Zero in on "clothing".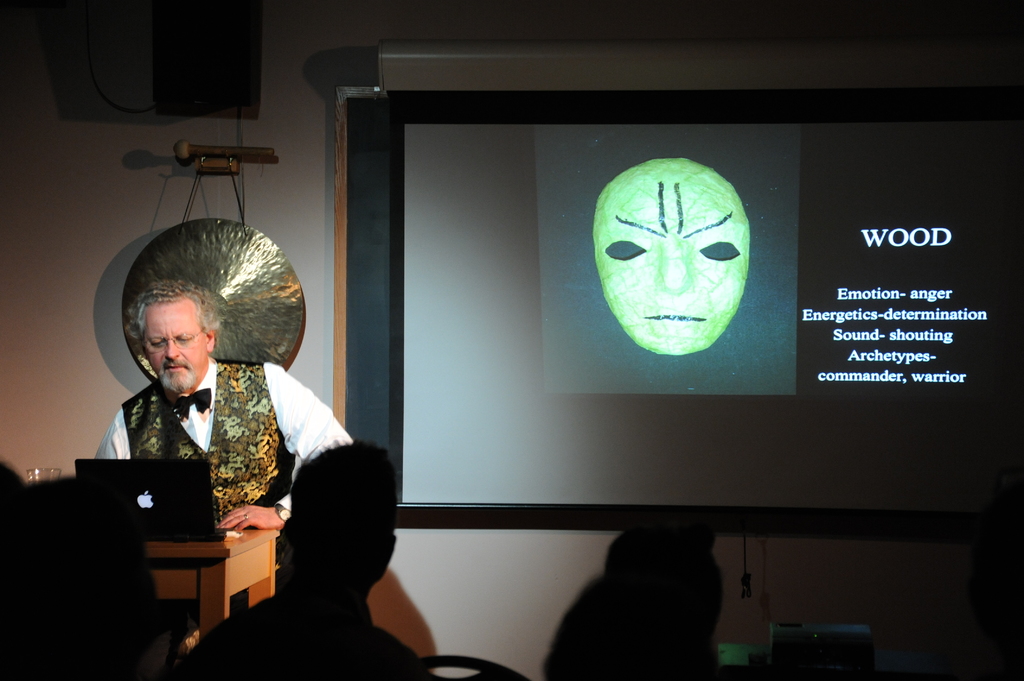
Zeroed in: Rect(72, 348, 357, 529).
